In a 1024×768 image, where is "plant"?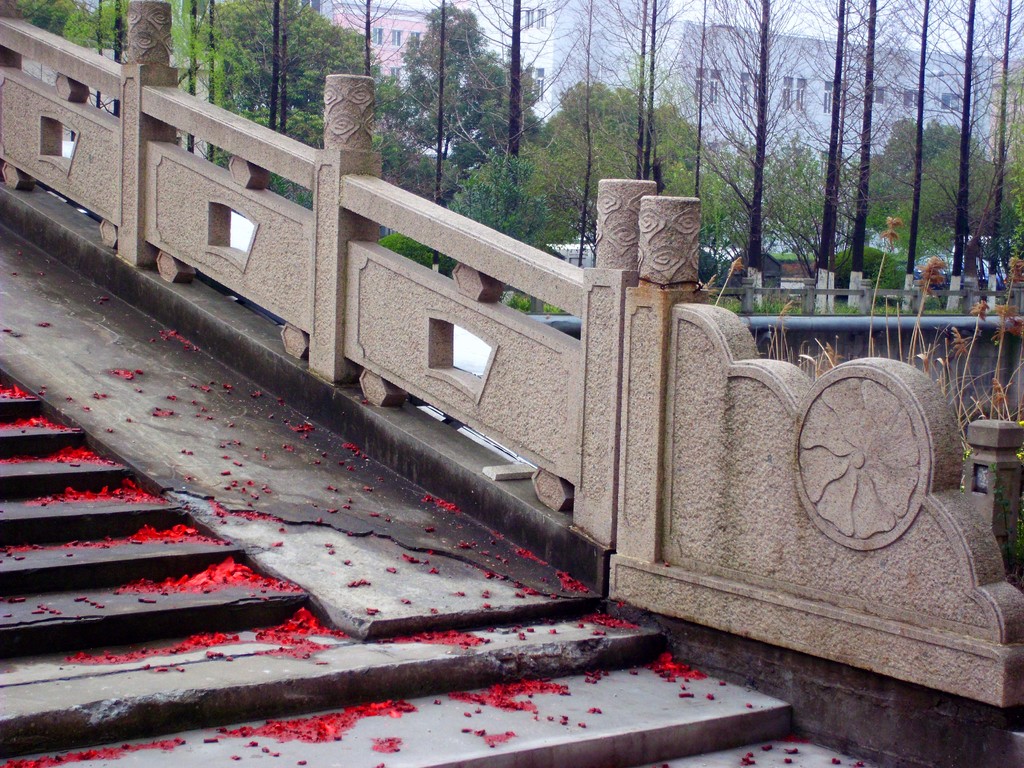
rect(975, 220, 1016, 291).
